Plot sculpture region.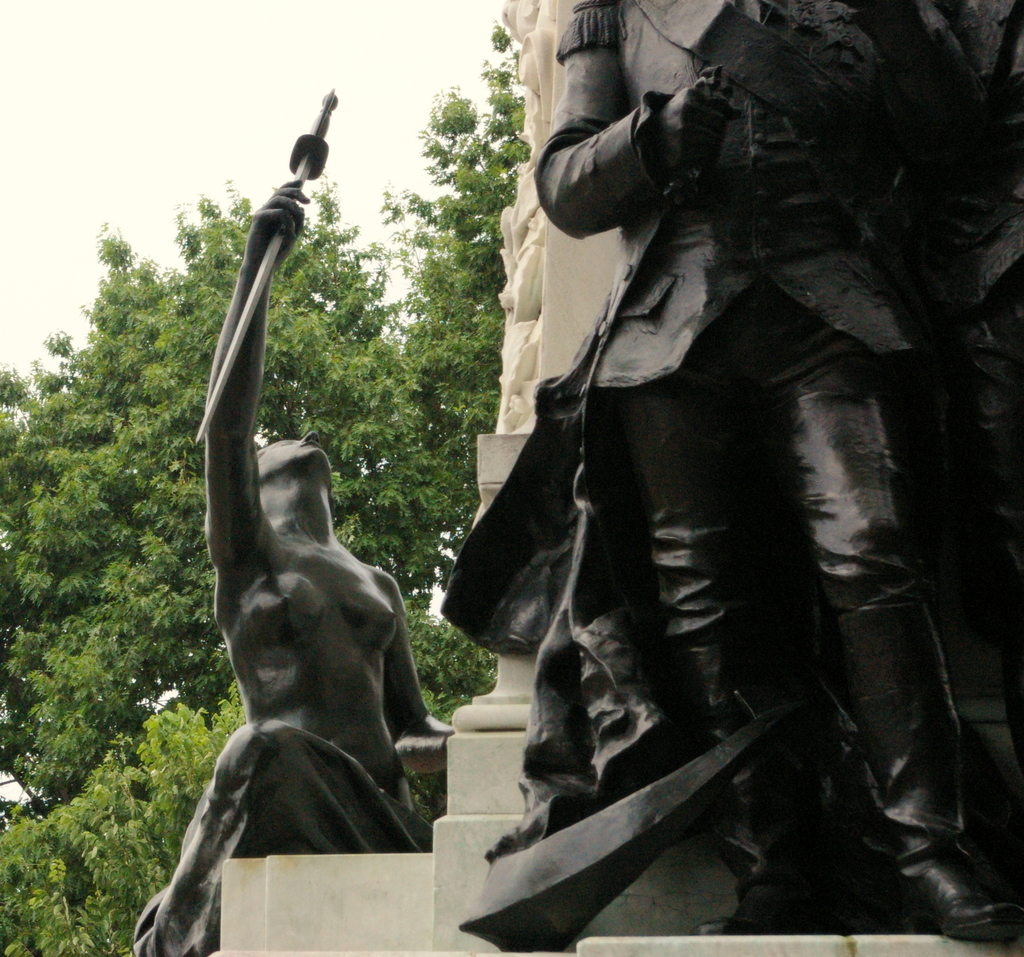
Plotted at locate(141, 93, 422, 956).
